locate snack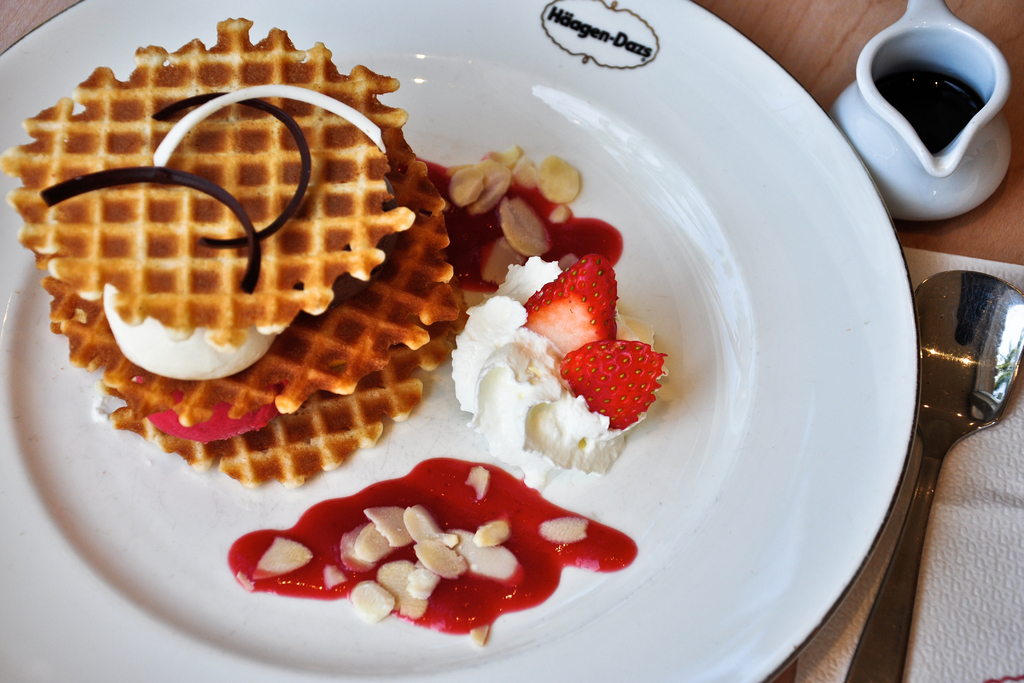
bbox=[249, 472, 604, 651]
